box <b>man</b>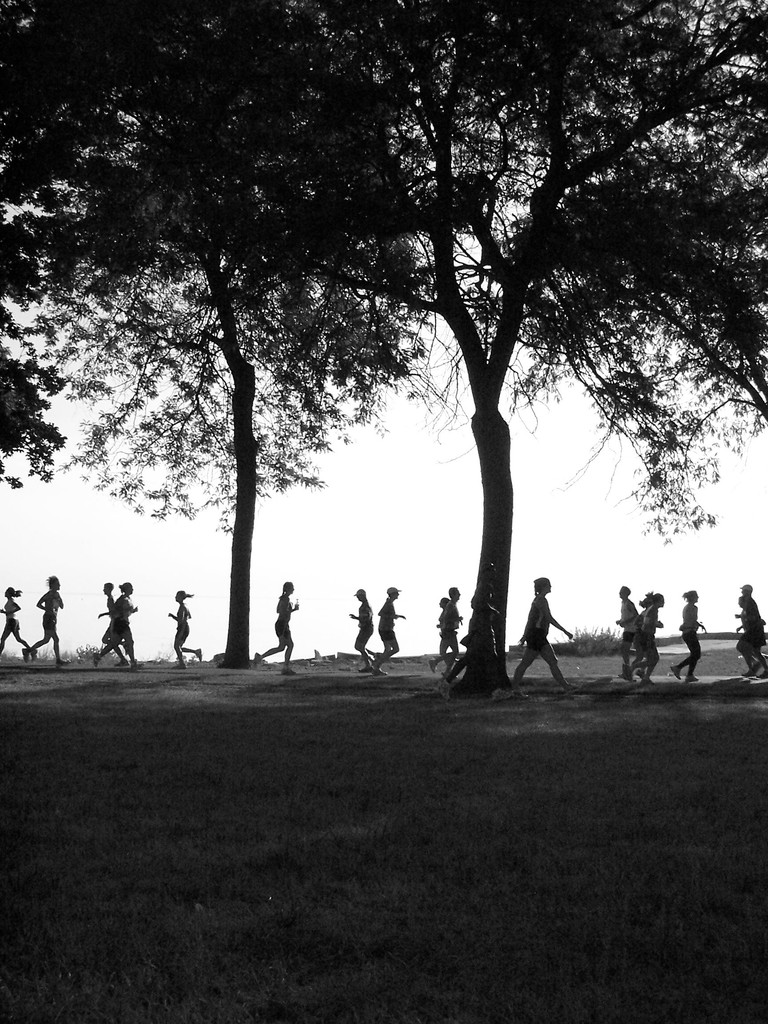
x1=738 y1=580 x2=767 y2=680
